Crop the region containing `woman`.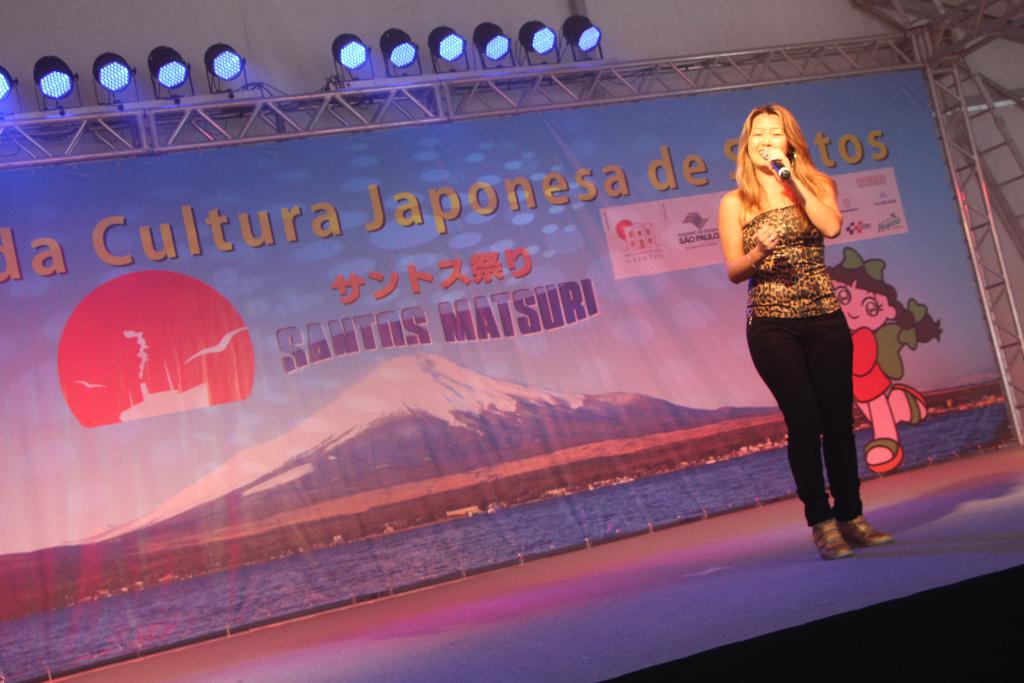
Crop region: (718,104,894,561).
